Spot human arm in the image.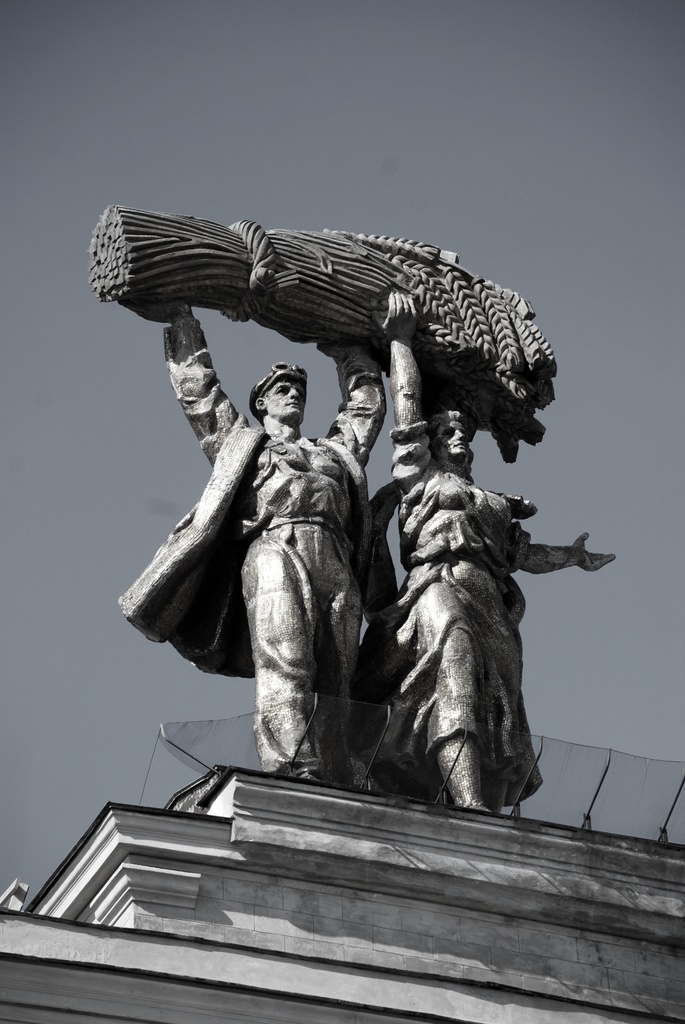
human arm found at region(388, 284, 432, 489).
